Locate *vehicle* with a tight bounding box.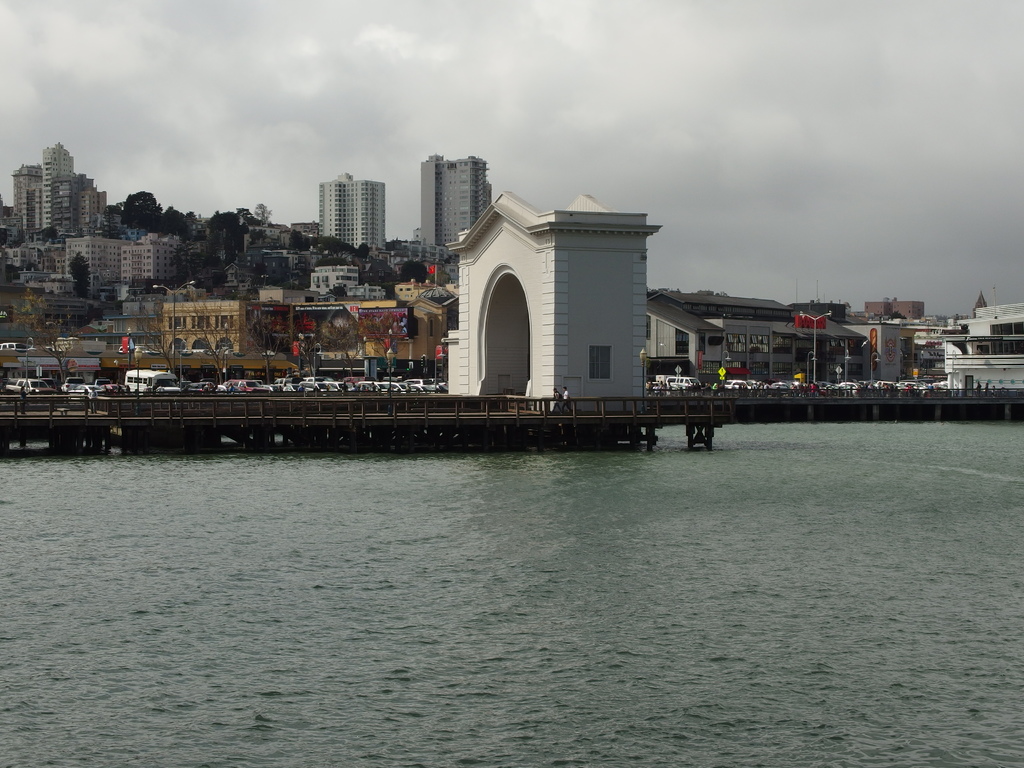
(left=0, top=342, right=33, bottom=353).
